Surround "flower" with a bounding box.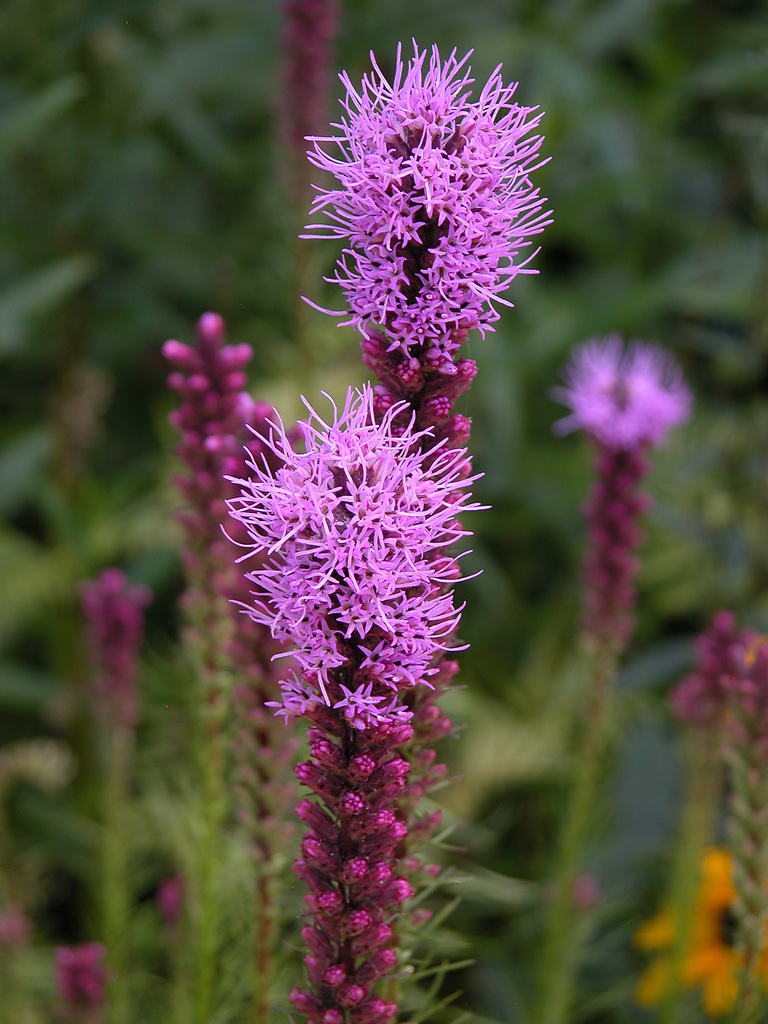
x1=298 y1=42 x2=550 y2=357.
